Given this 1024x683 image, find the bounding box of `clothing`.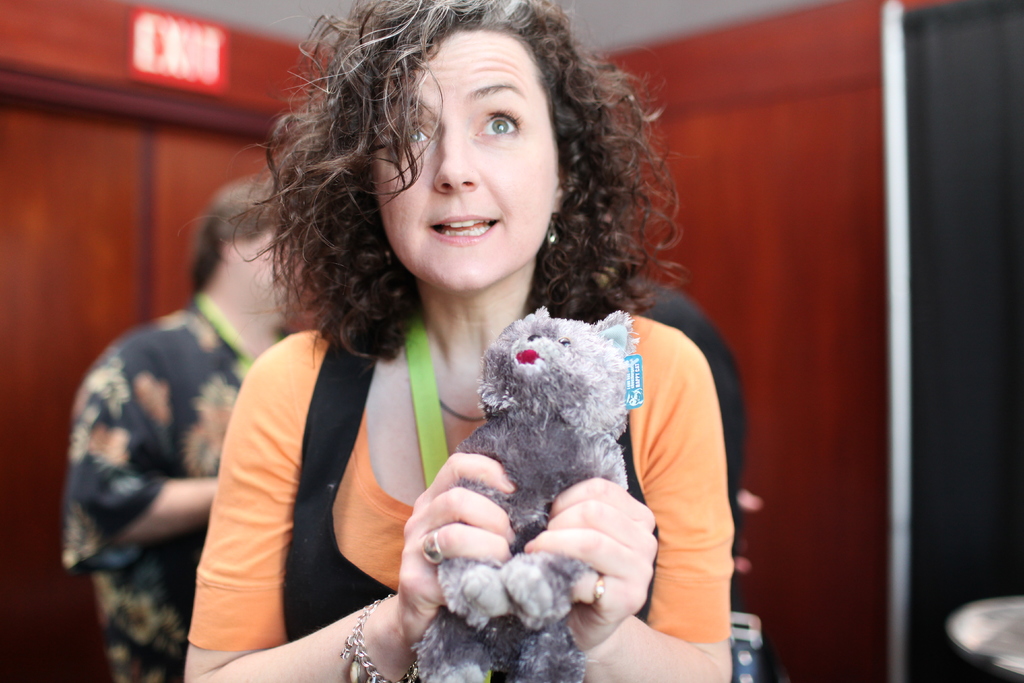
627:273:746:552.
